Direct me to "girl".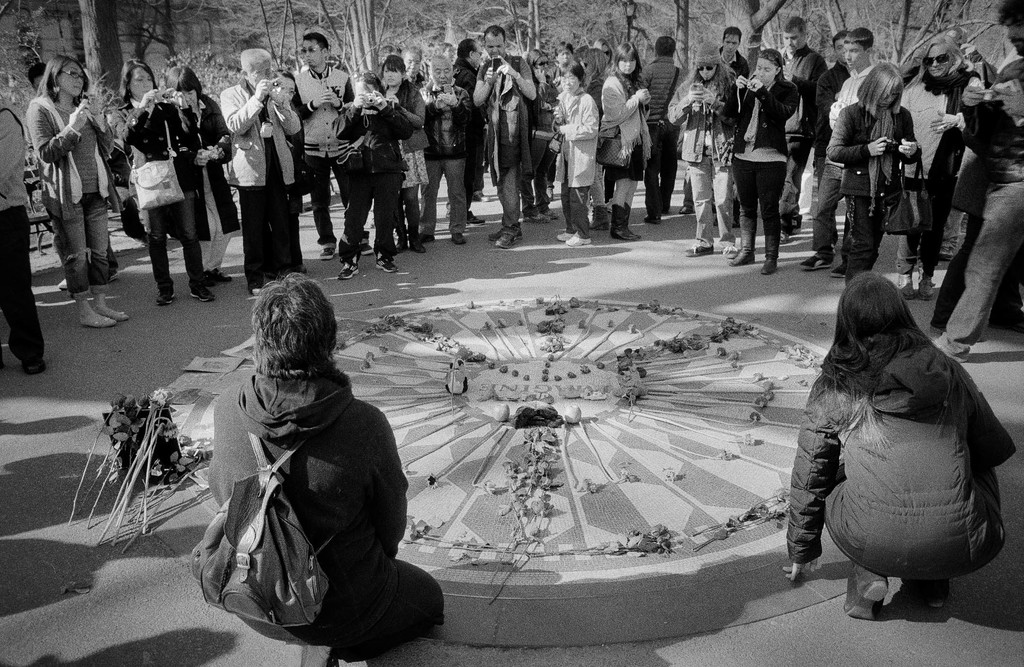
Direction: Rect(336, 76, 413, 285).
